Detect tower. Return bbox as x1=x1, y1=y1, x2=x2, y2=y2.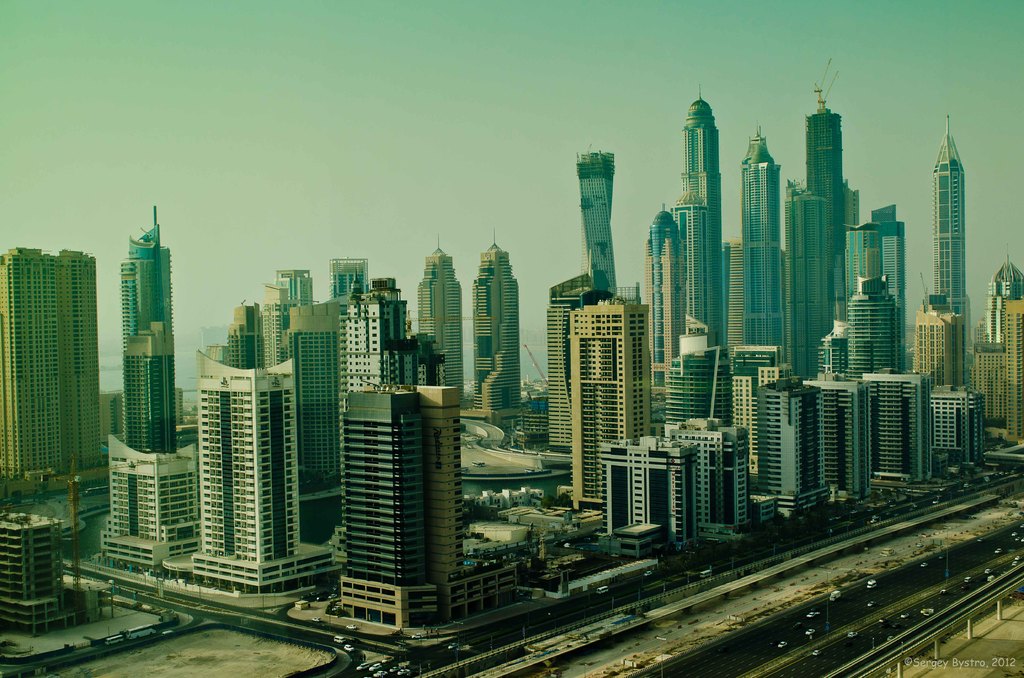
x1=476, y1=231, x2=523, y2=407.
